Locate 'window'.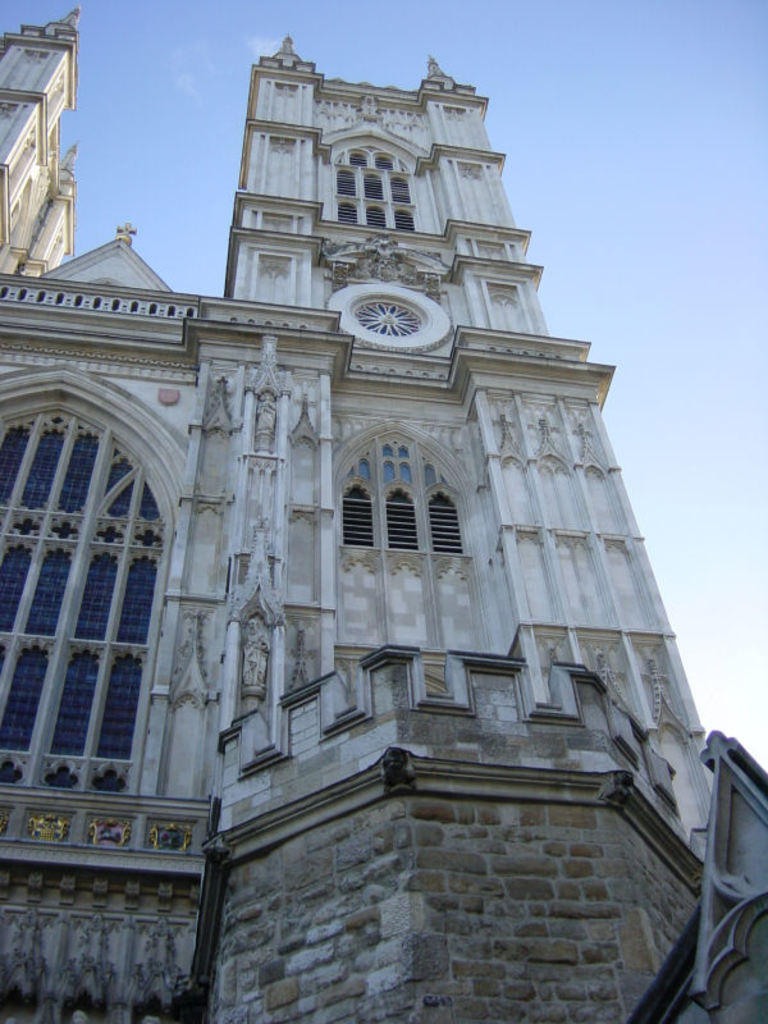
Bounding box: region(0, 361, 186, 797).
